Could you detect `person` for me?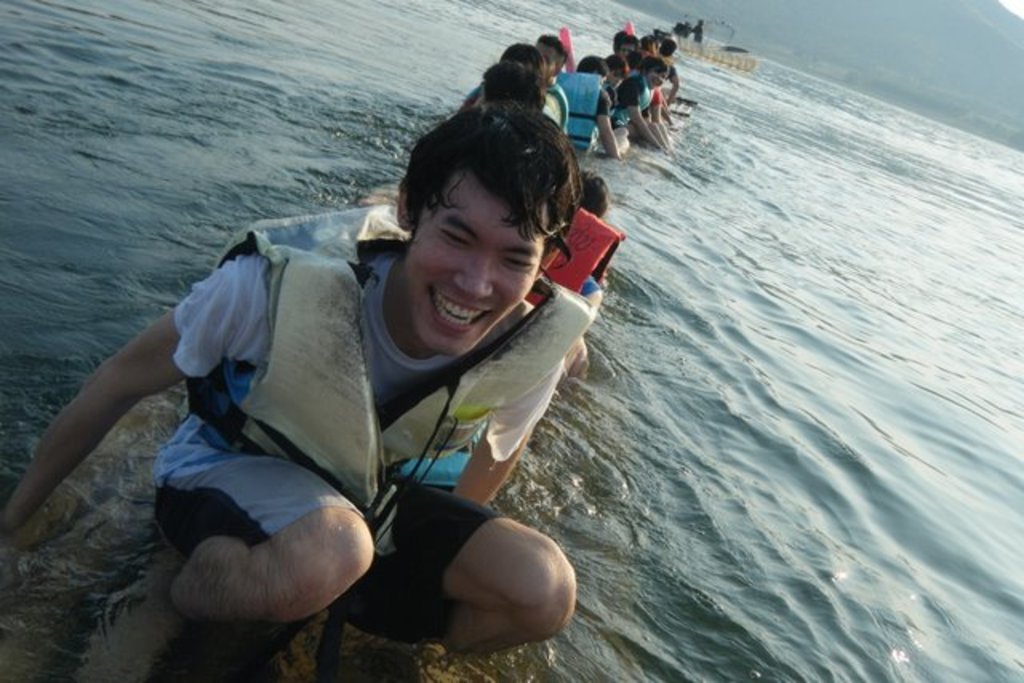
Detection result: <region>499, 42, 547, 94</region>.
